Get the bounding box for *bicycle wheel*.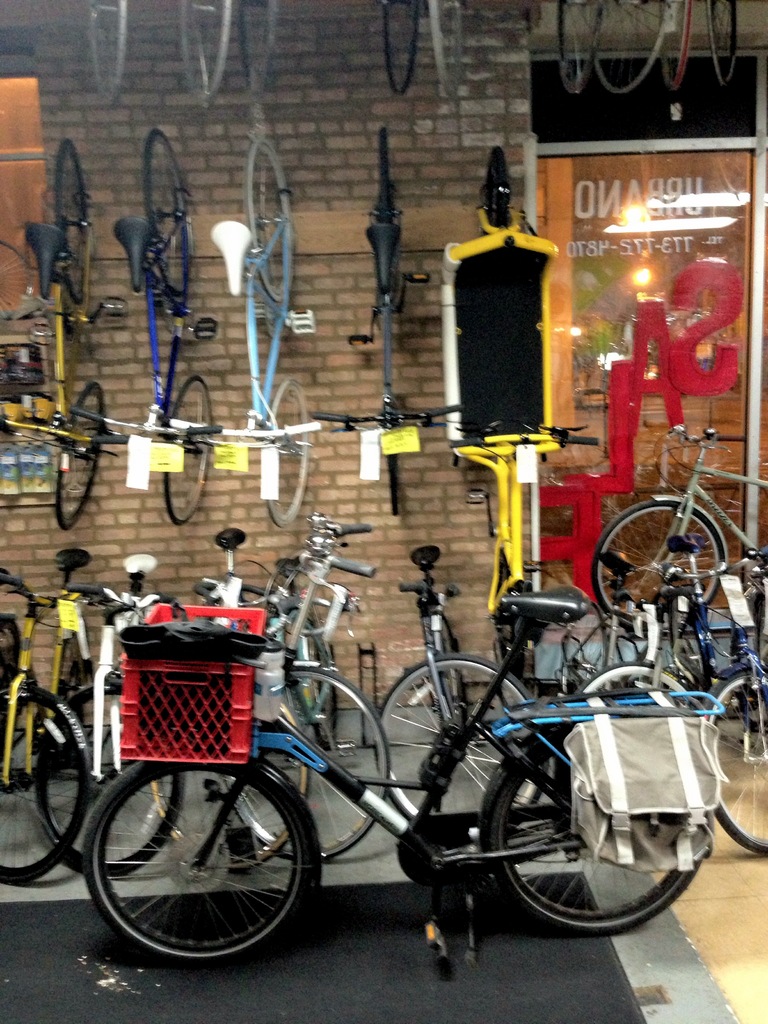
Rect(253, 376, 317, 527).
